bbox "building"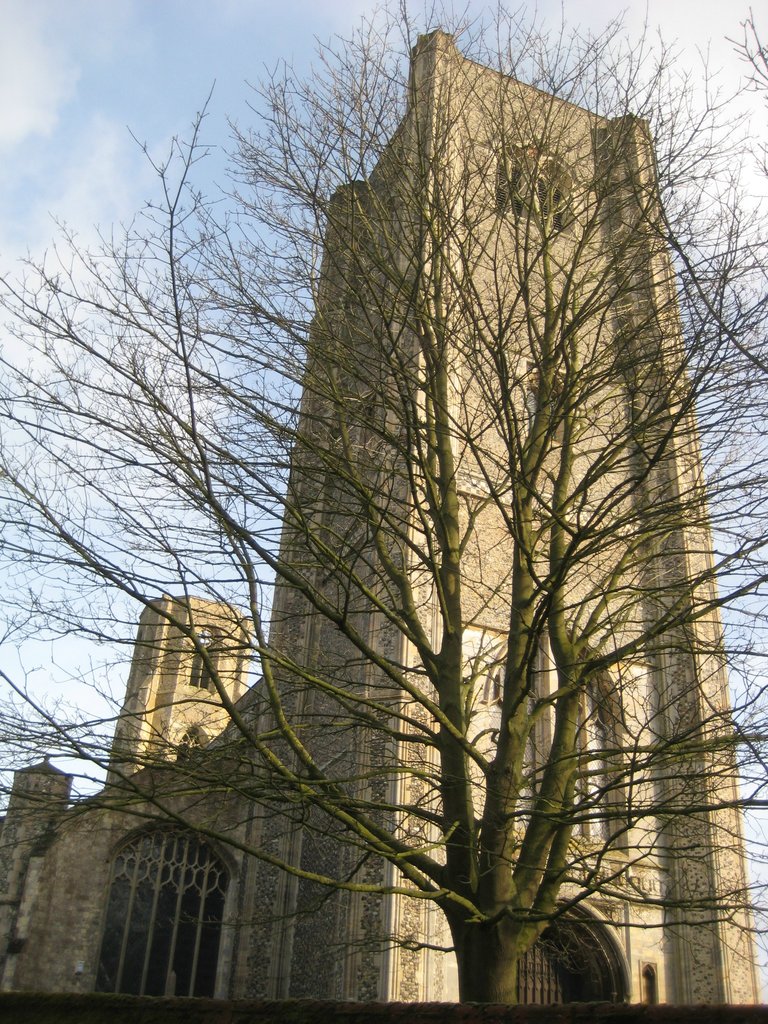
(0, 26, 766, 1009)
